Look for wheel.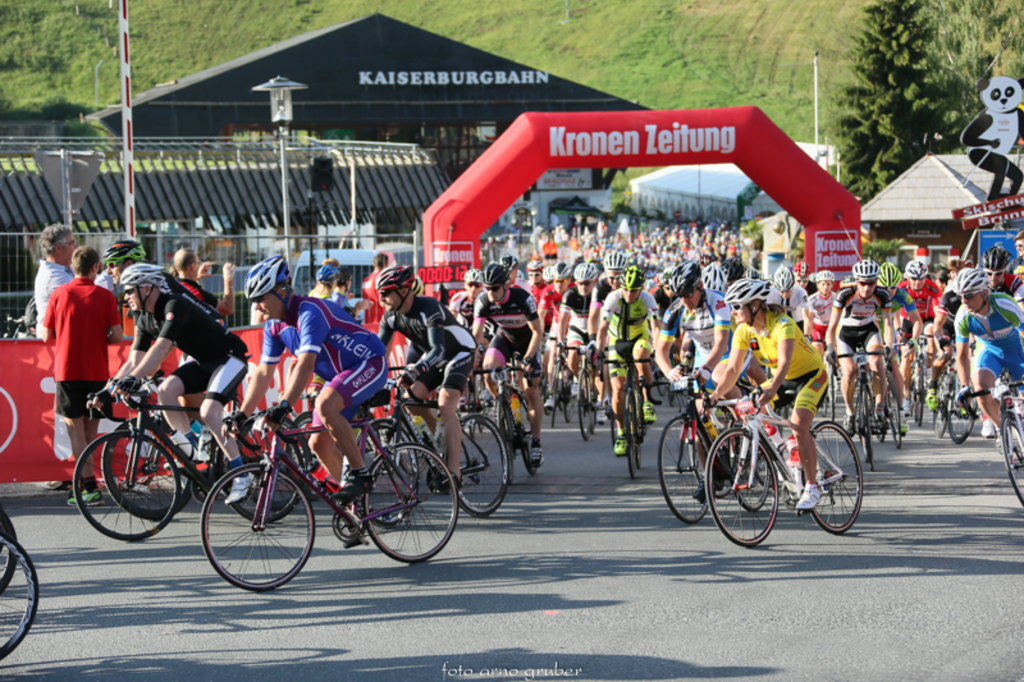
Found: bbox(800, 418, 863, 532).
